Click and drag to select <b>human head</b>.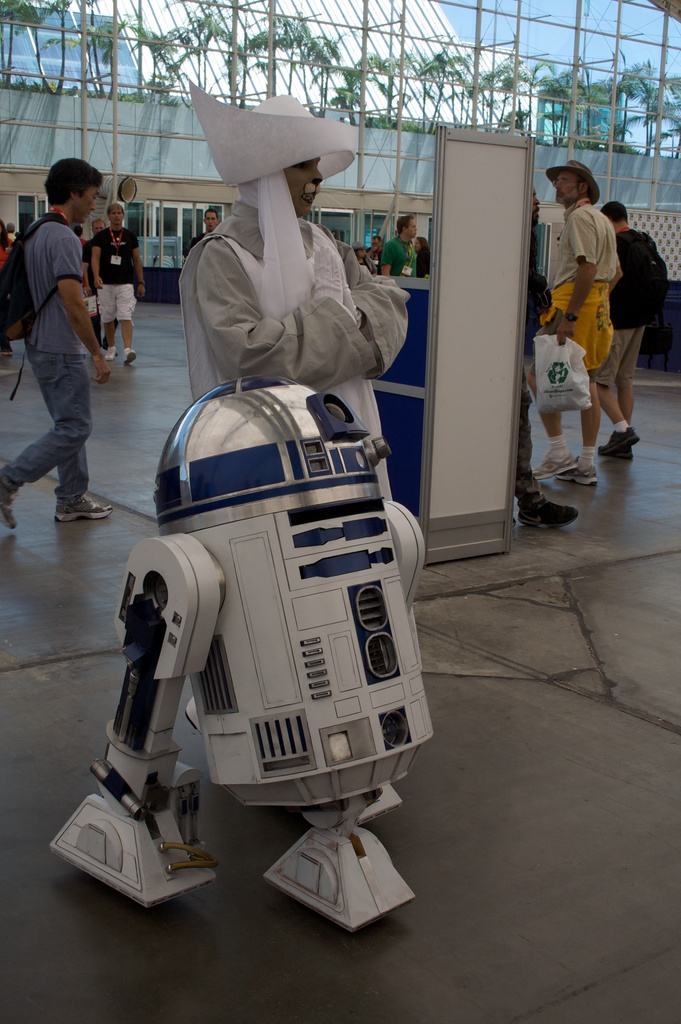
Selection: [599, 200, 630, 230].
